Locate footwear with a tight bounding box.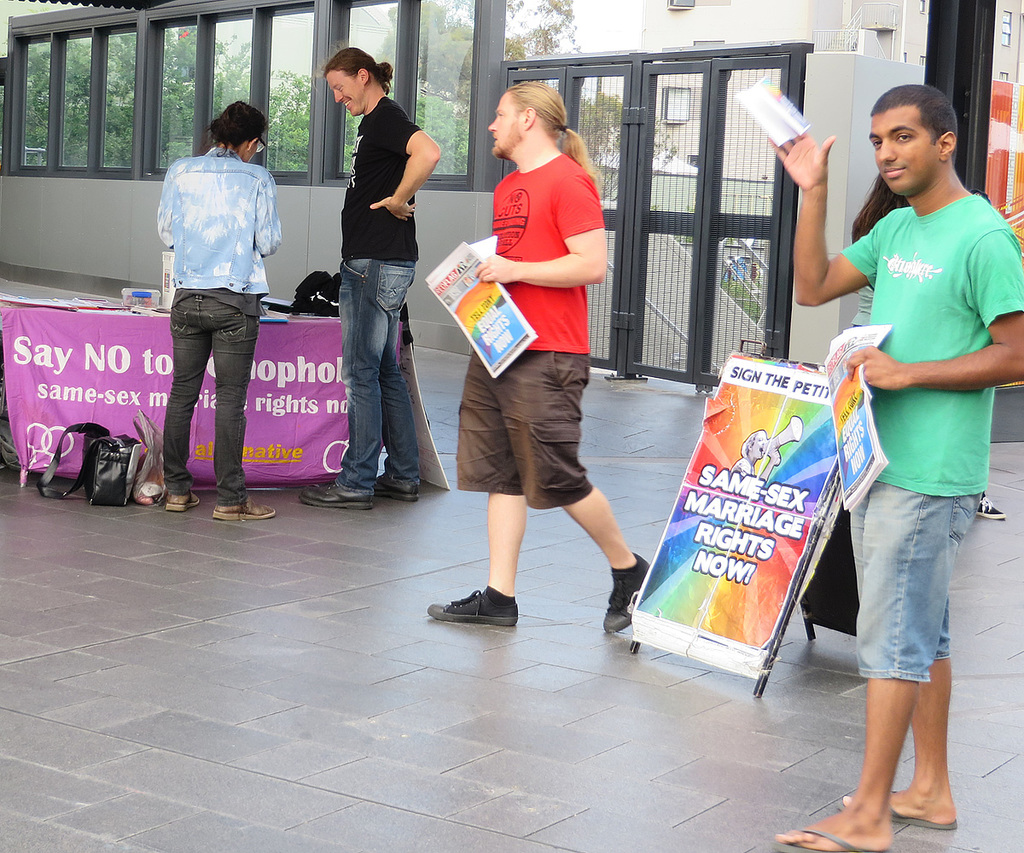
(299,483,373,508).
